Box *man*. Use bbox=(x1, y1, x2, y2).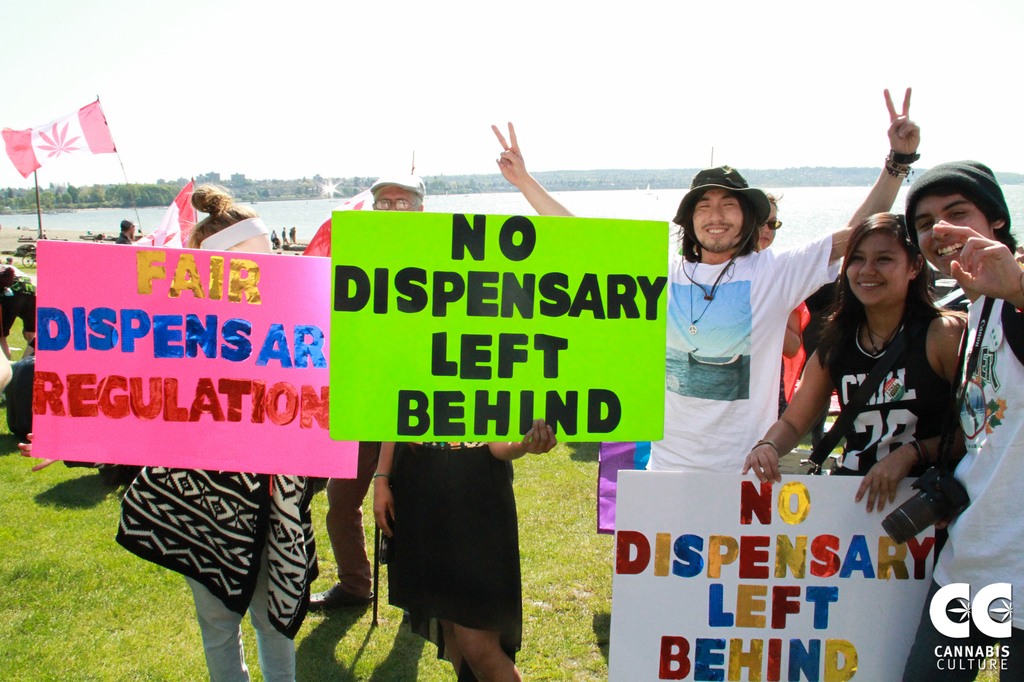
bbox=(120, 221, 134, 245).
